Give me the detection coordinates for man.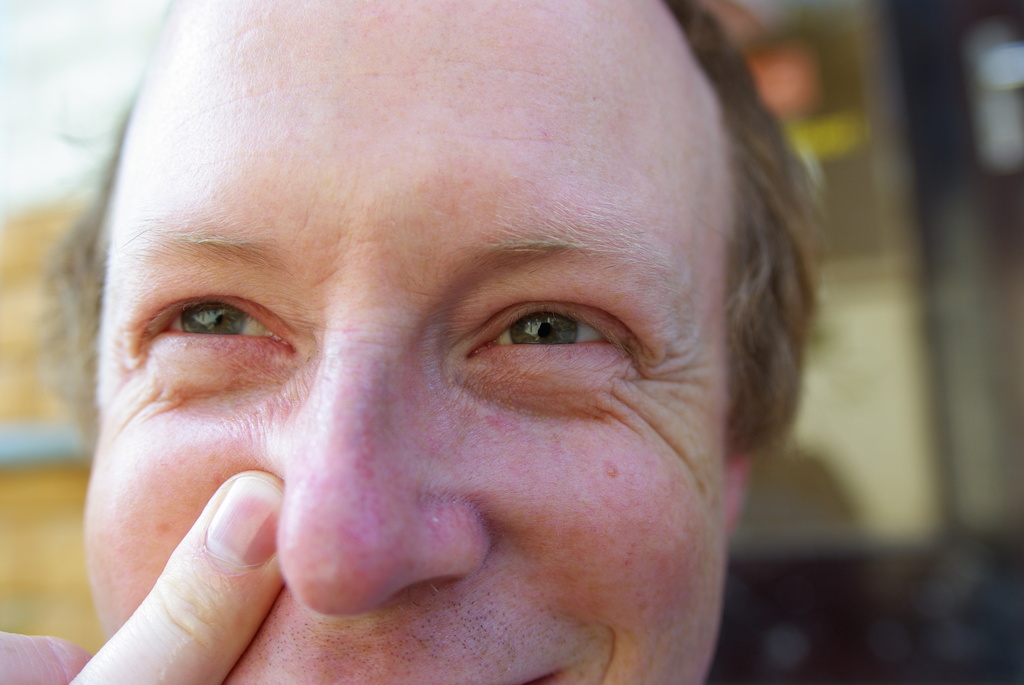
crop(0, 13, 893, 684).
